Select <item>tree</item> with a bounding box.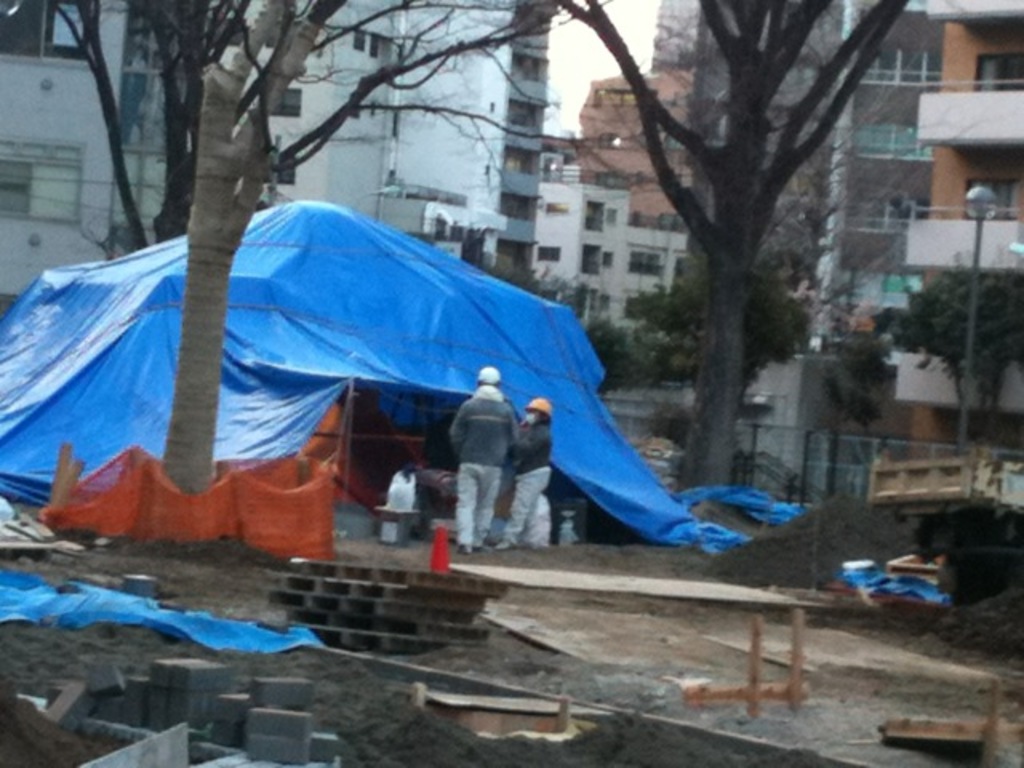
[554,0,912,496].
